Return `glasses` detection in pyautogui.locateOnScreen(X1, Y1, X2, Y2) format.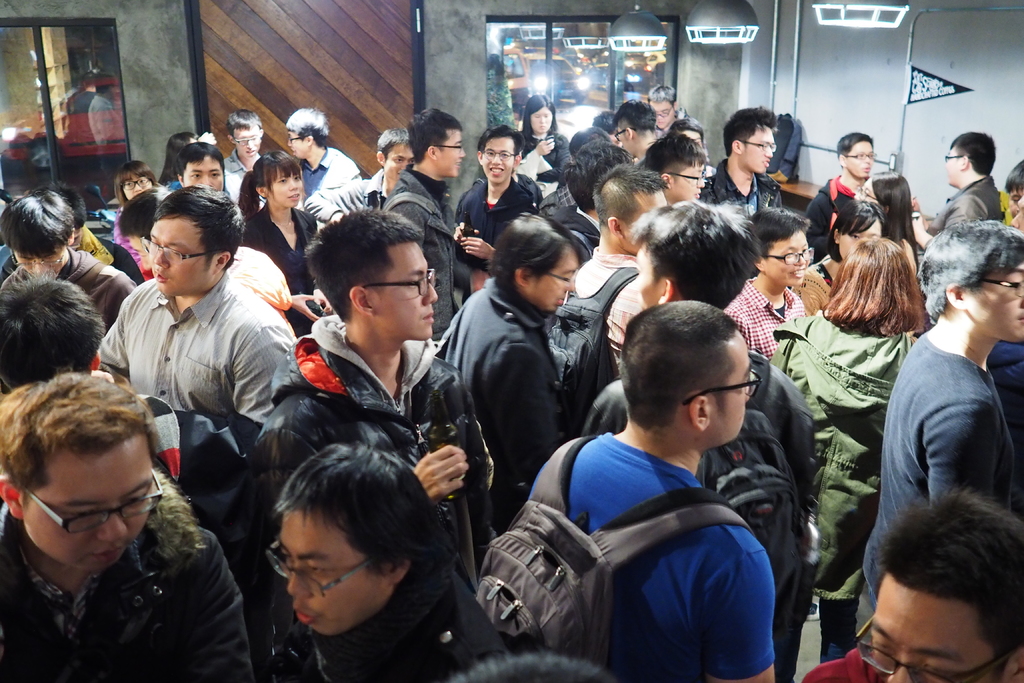
pyautogui.locateOnScreen(744, 140, 780, 154).
